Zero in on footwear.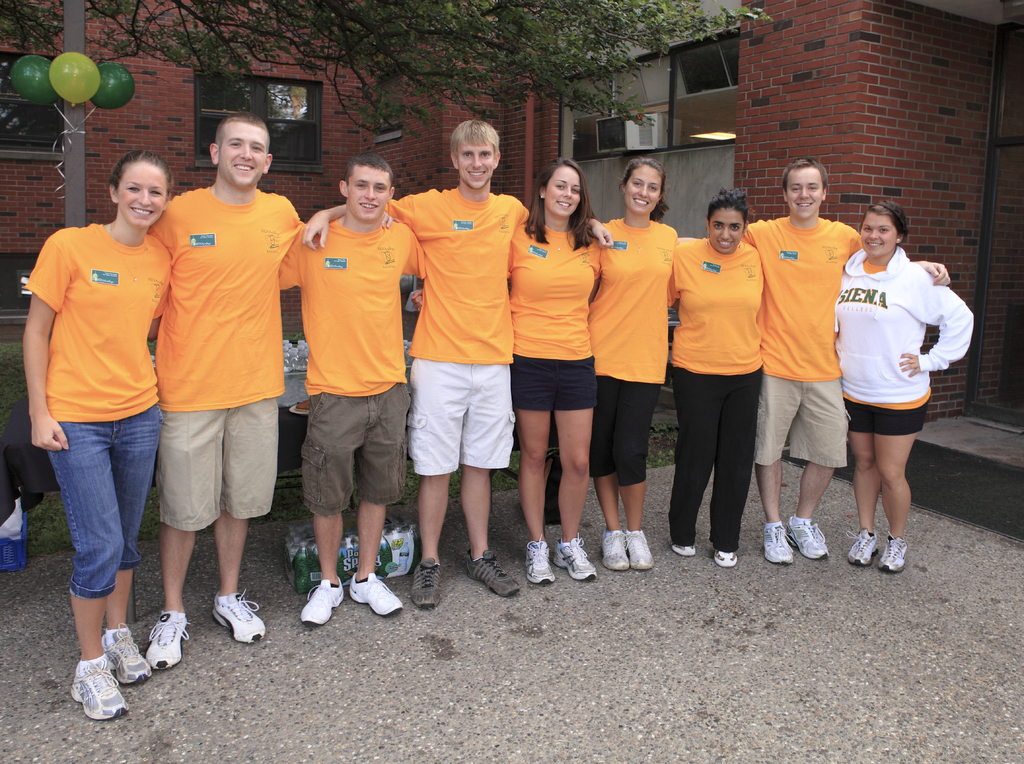
Zeroed in: bbox=[599, 528, 627, 565].
